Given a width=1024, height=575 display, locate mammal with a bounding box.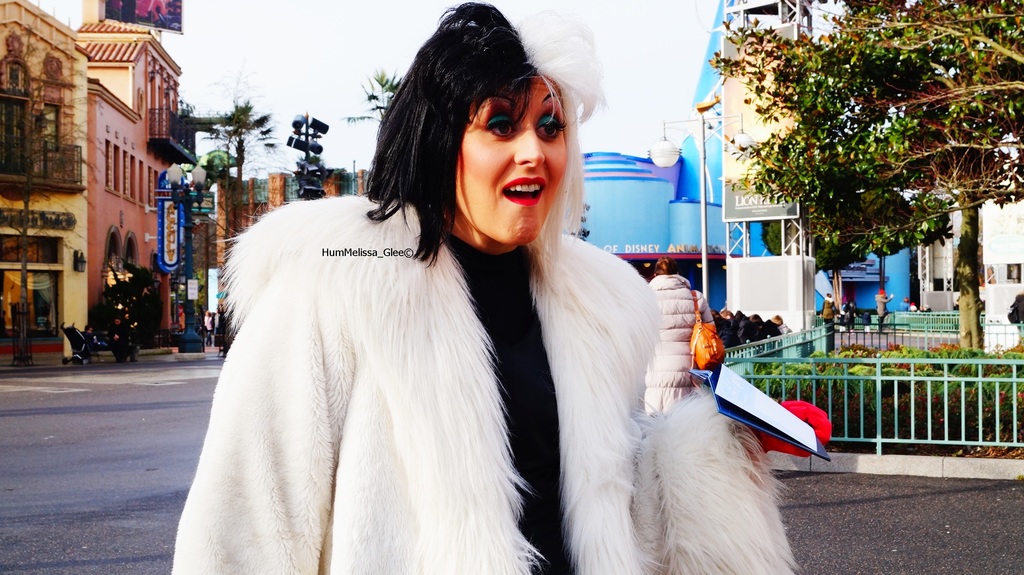
Located: Rect(908, 301, 920, 310).
